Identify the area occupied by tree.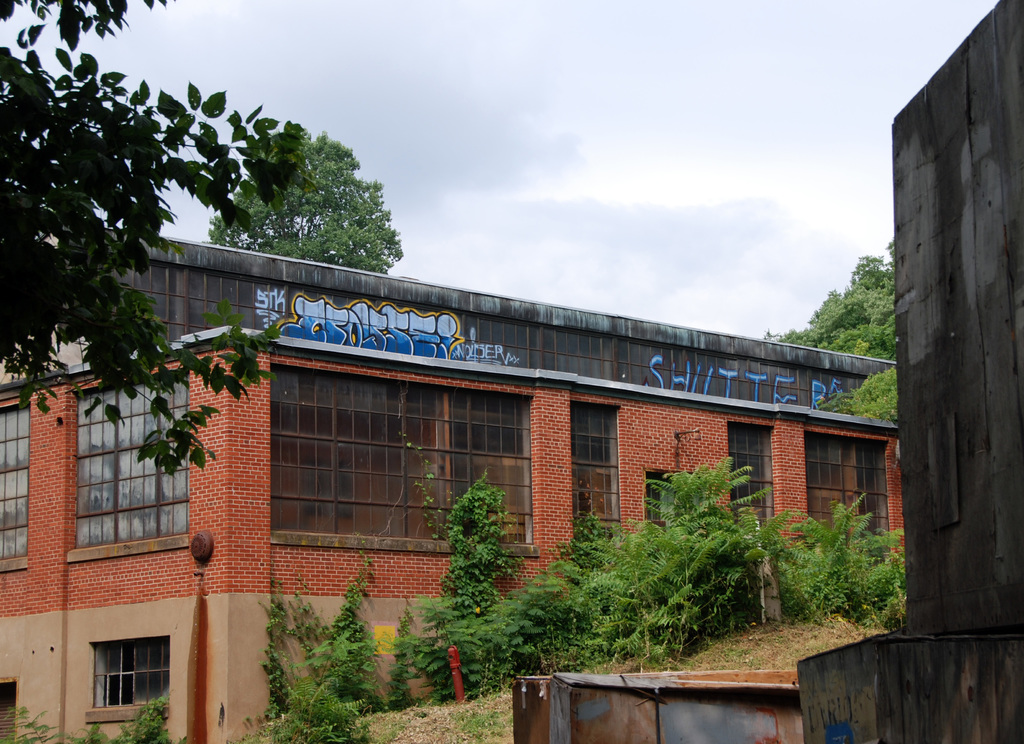
Area: BBox(10, 25, 237, 511).
